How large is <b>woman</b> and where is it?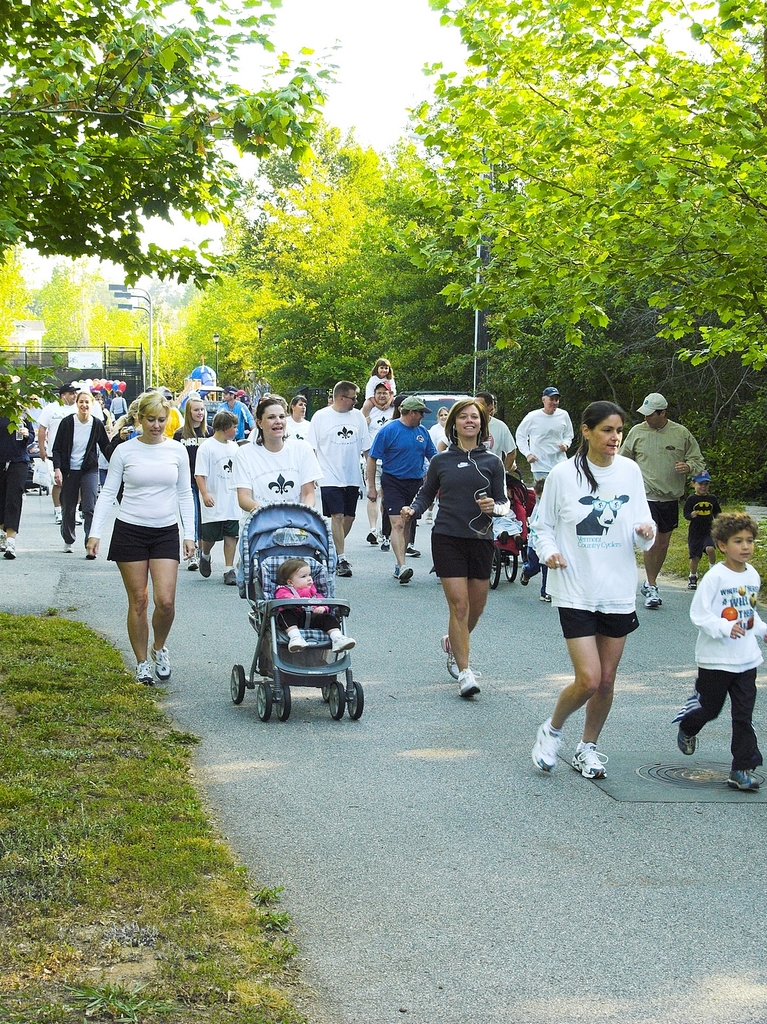
Bounding box: (x1=232, y1=399, x2=328, y2=571).
